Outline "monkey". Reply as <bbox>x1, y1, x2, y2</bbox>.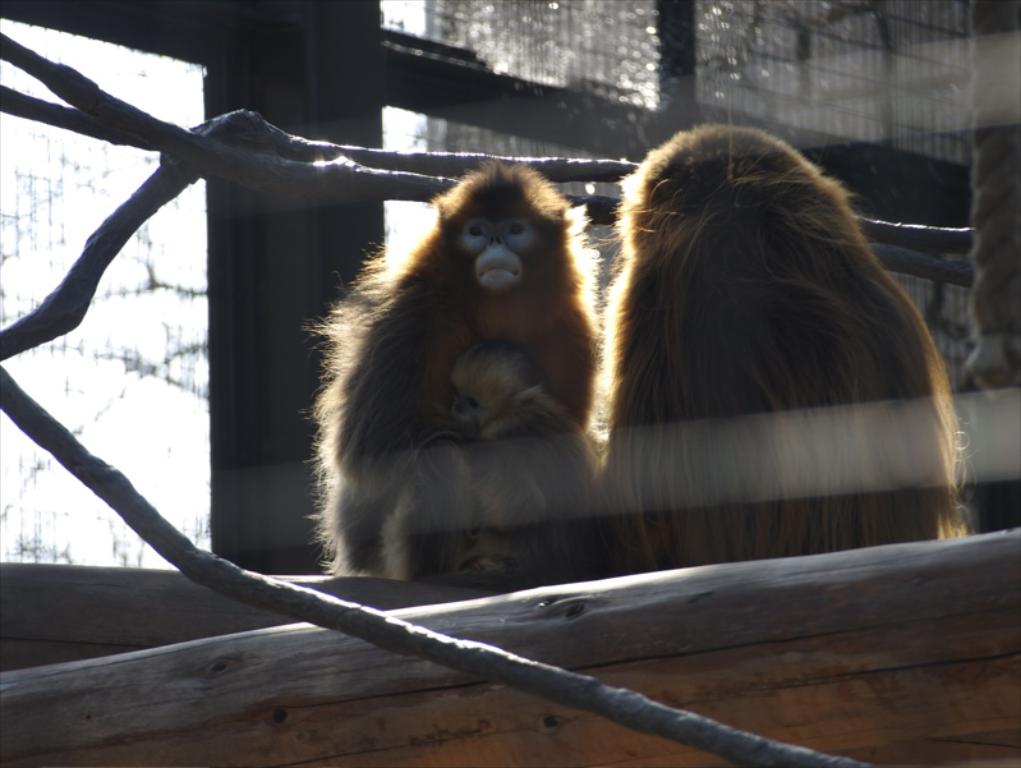
<bbox>311, 162, 595, 580</bbox>.
